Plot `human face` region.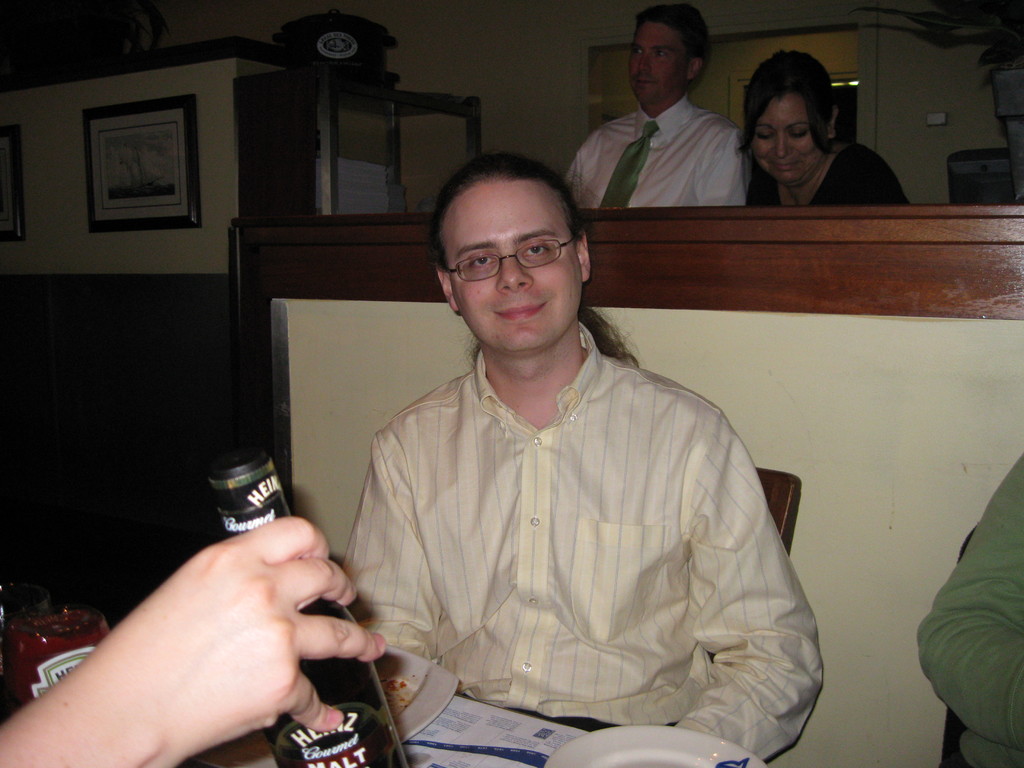
Plotted at [635,15,692,101].
